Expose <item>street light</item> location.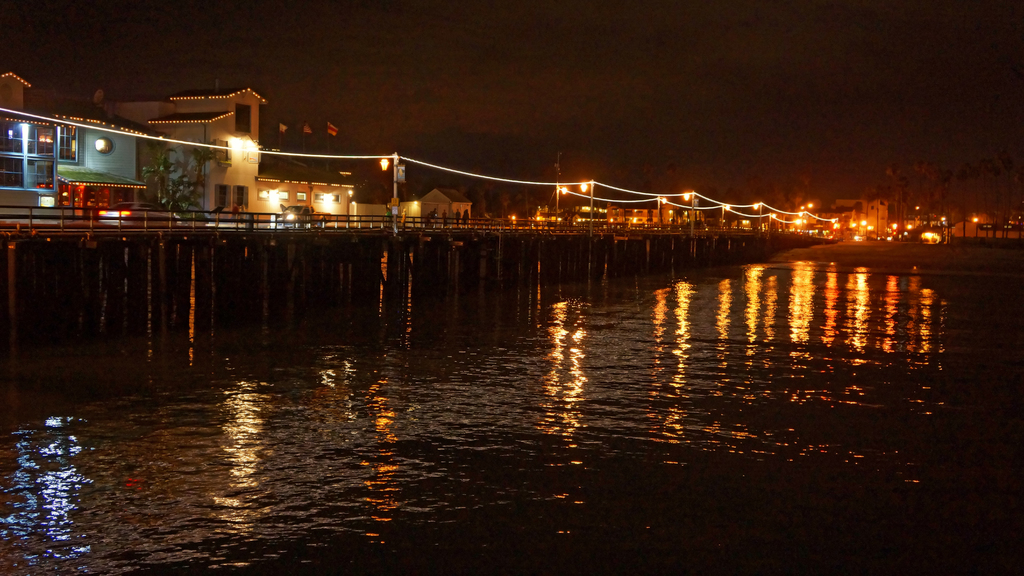
Exposed at locate(751, 201, 765, 234).
